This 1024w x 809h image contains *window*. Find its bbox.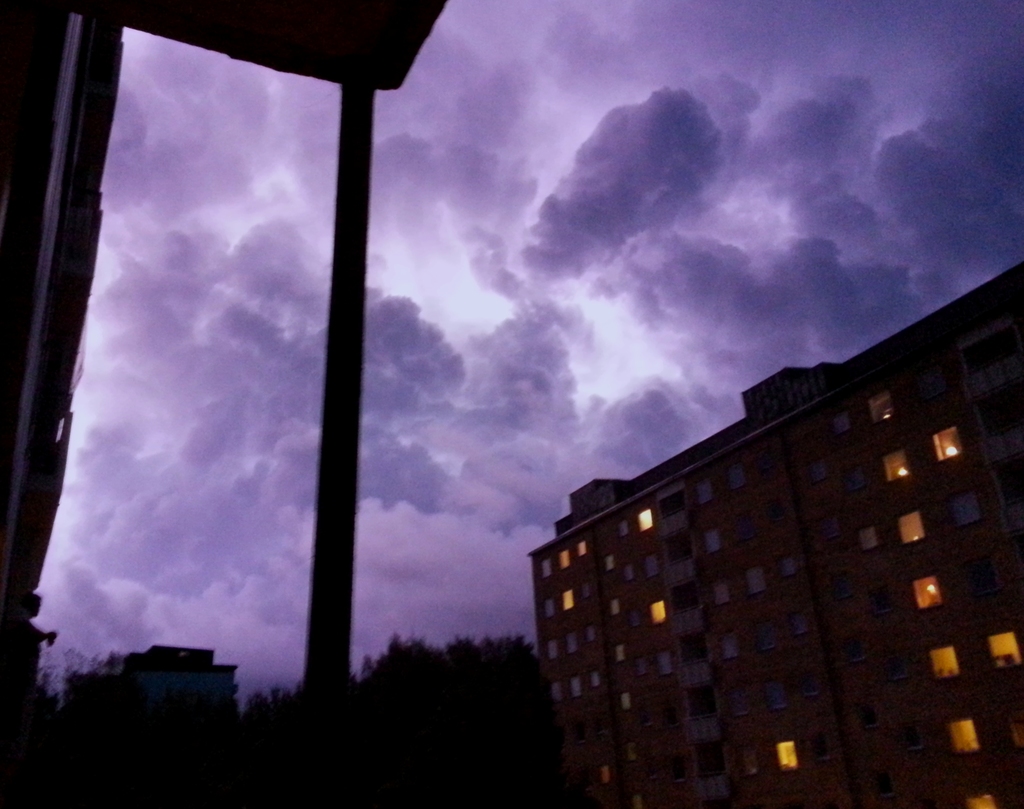
[left=697, top=479, right=713, bottom=506].
